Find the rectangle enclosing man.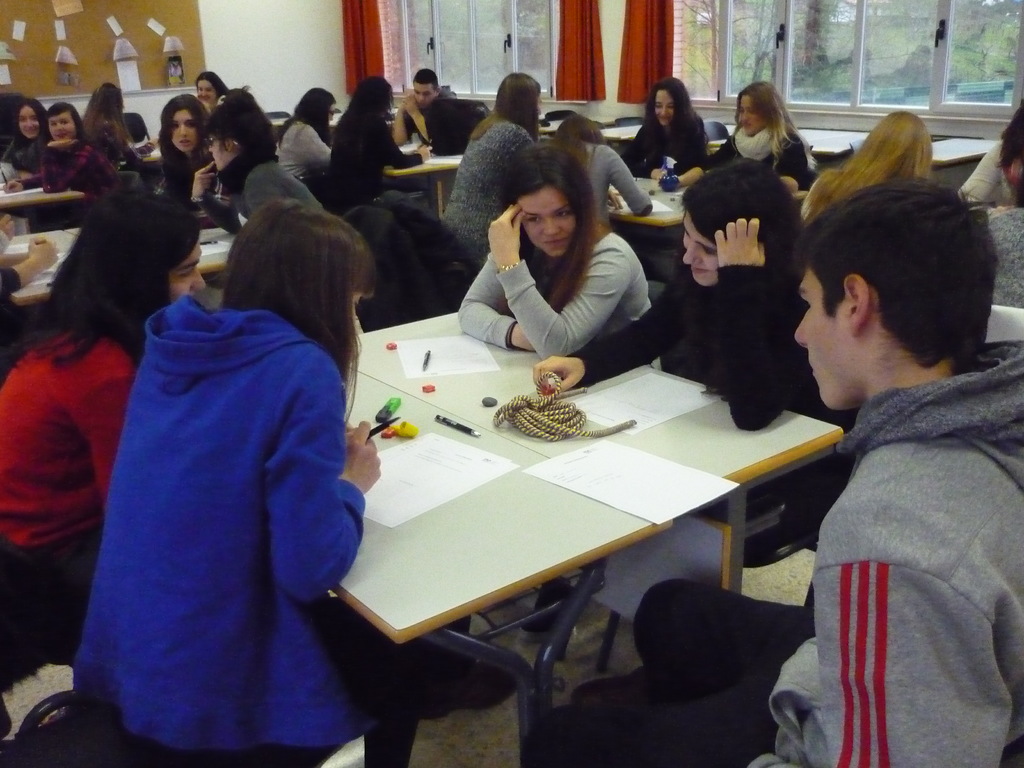
(387,67,456,150).
